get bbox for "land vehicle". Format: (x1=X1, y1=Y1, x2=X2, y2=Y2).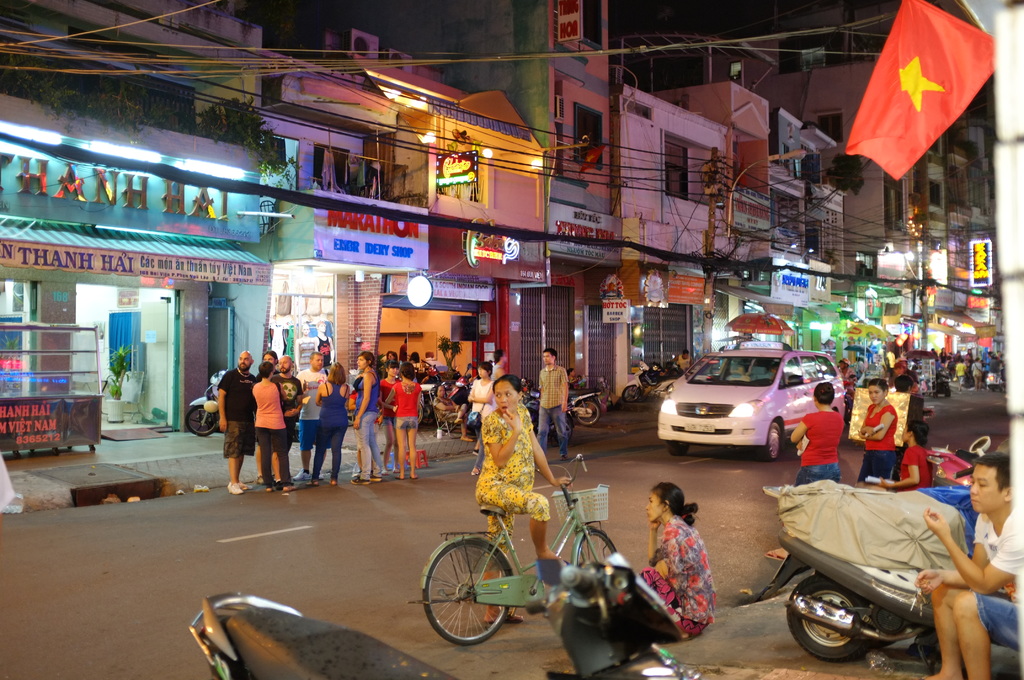
(x1=413, y1=367, x2=472, y2=426).
